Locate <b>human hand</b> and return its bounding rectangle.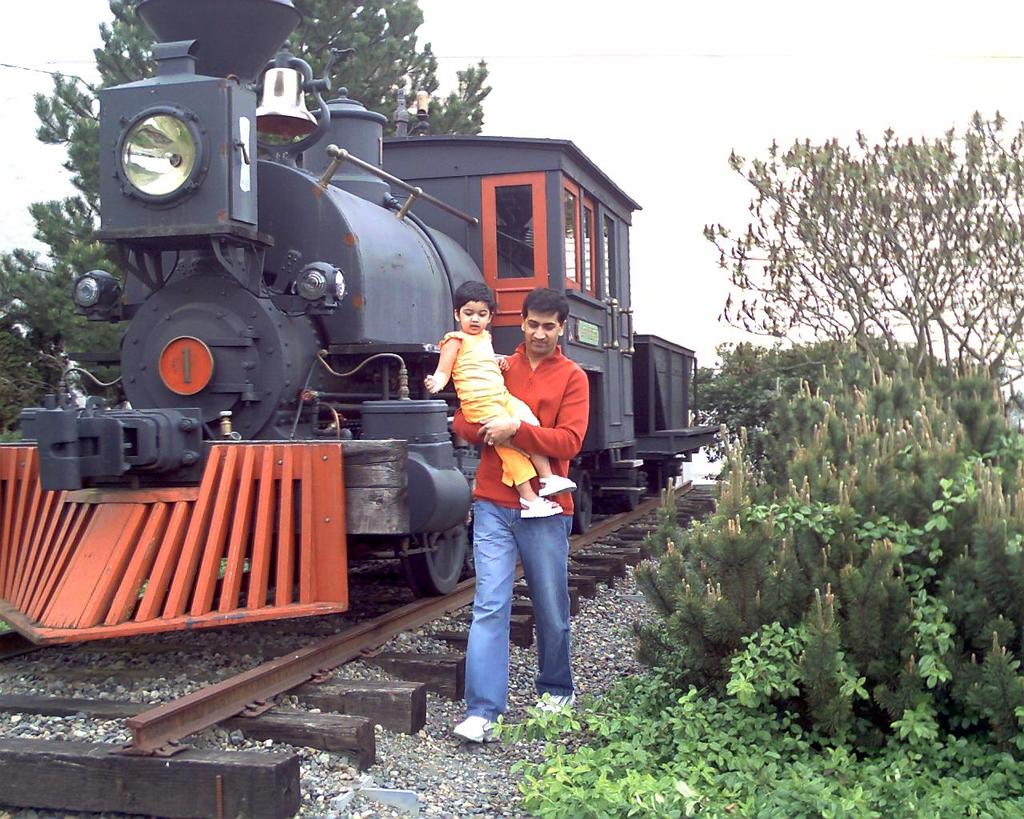
[425, 372, 445, 398].
